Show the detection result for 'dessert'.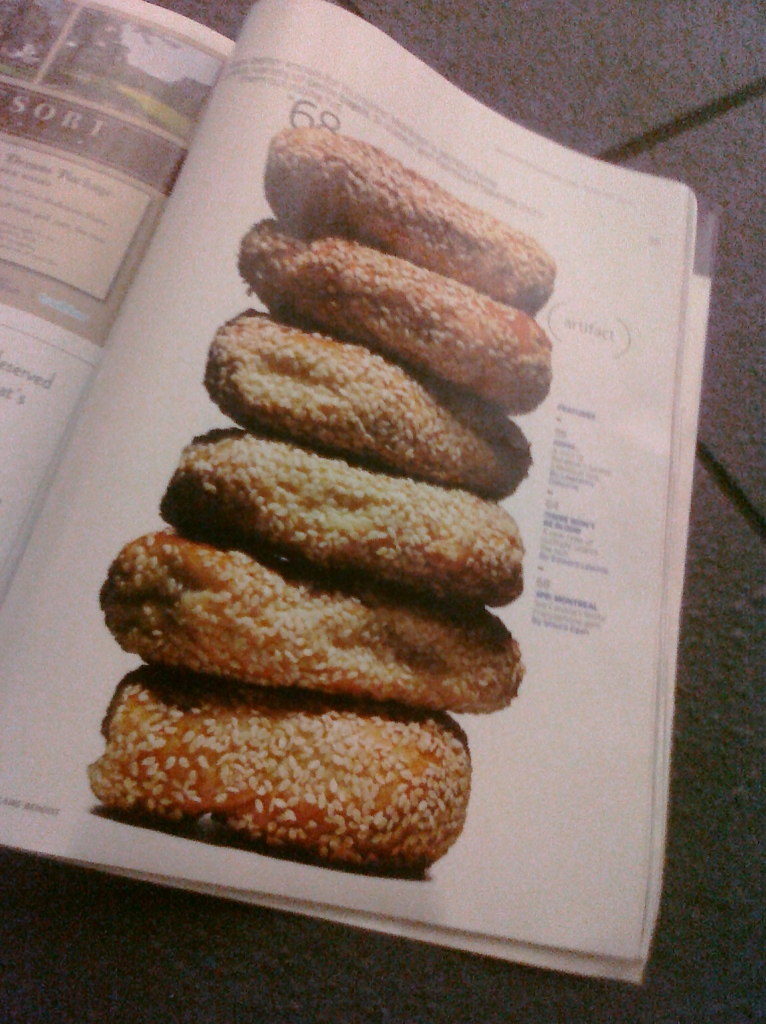
locate(257, 124, 558, 316).
